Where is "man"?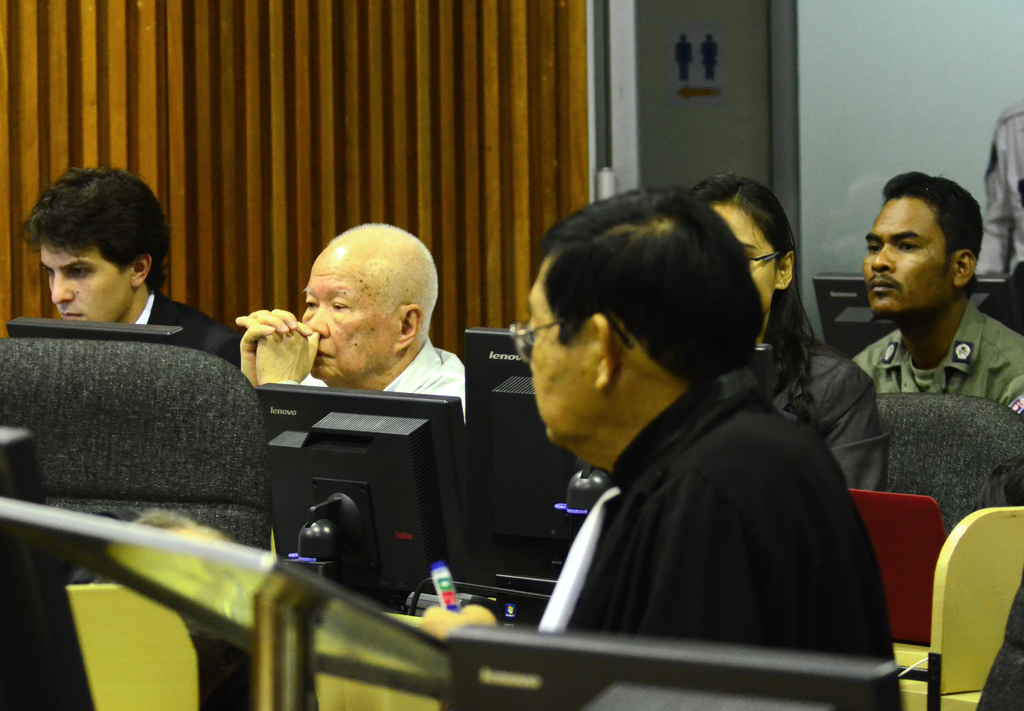
bbox=[18, 161, 248, 370].
